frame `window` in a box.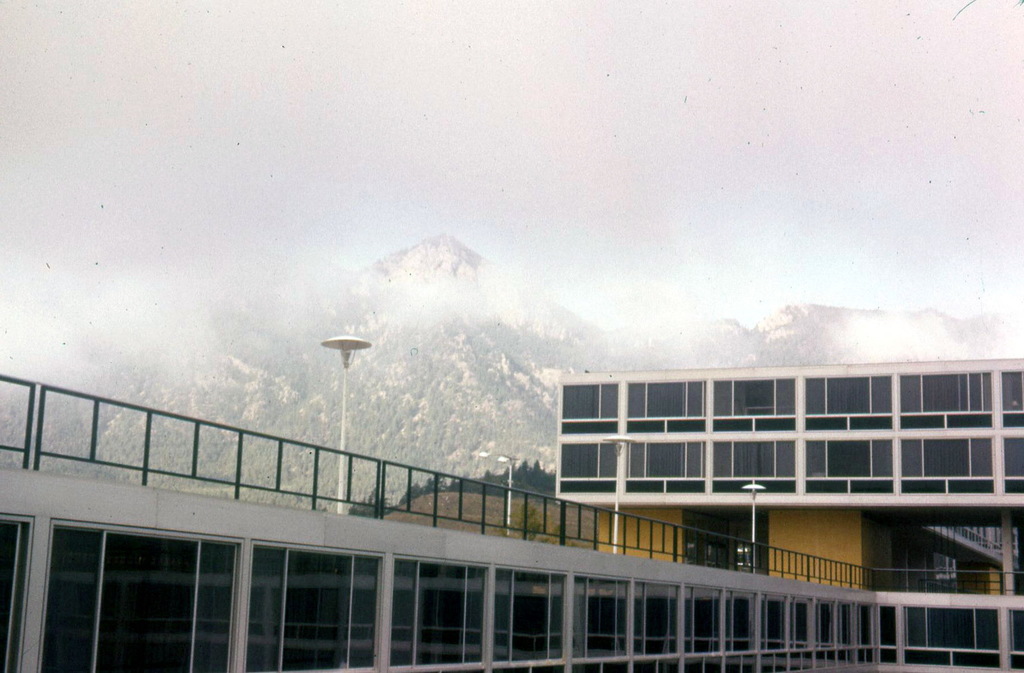
(left=766, top=596, right=787, bottom=672).
